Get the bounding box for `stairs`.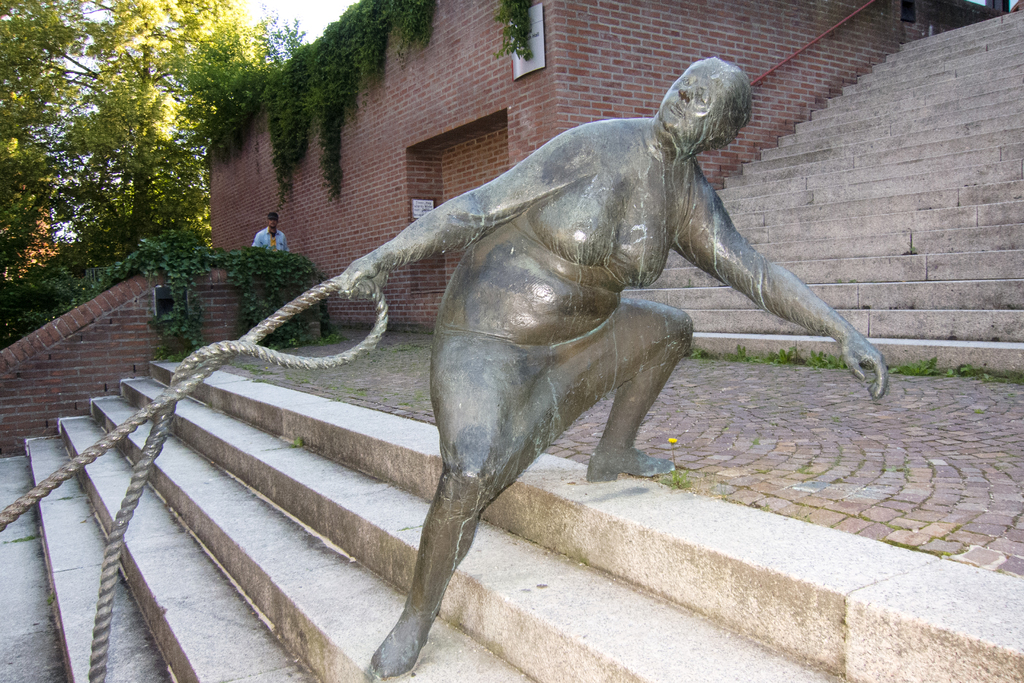
(0,9,1023,682).
